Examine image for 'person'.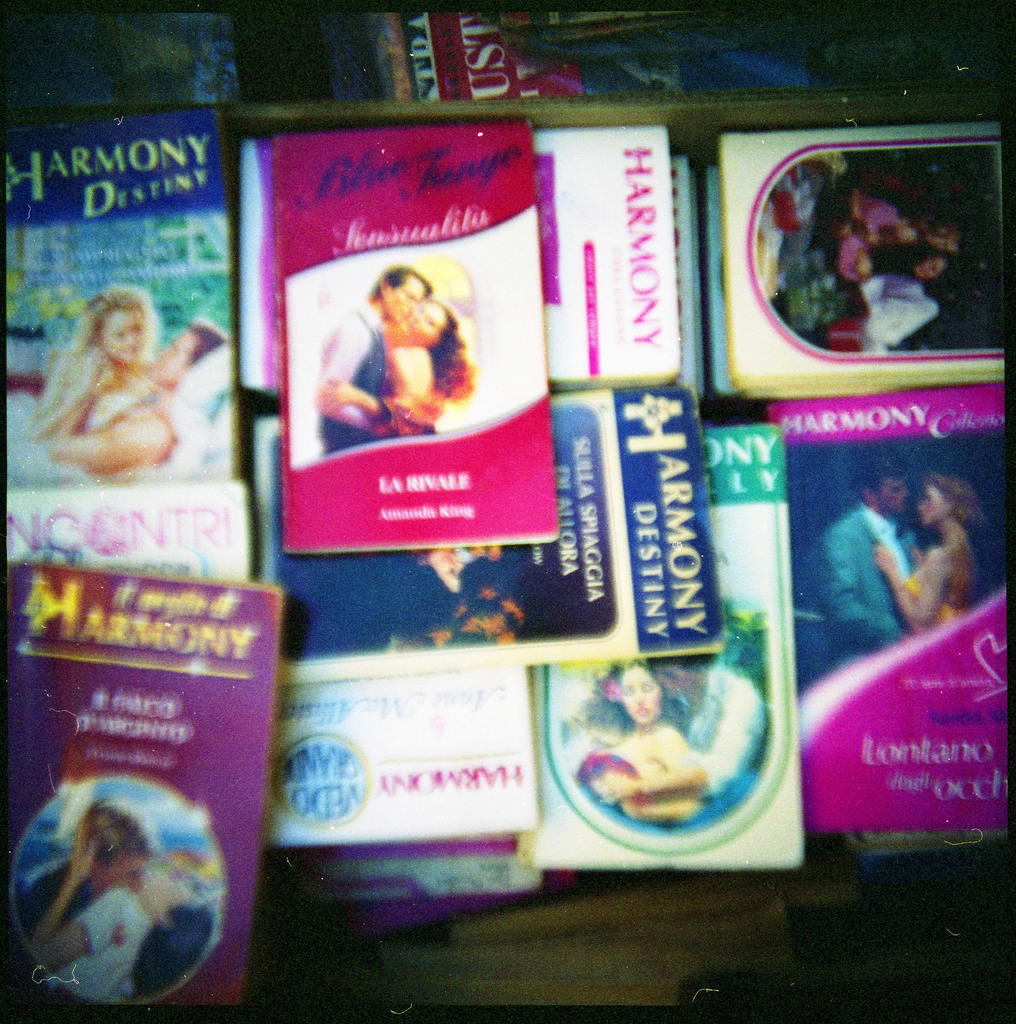
Examination result: region(42, 259, 214, 526).
